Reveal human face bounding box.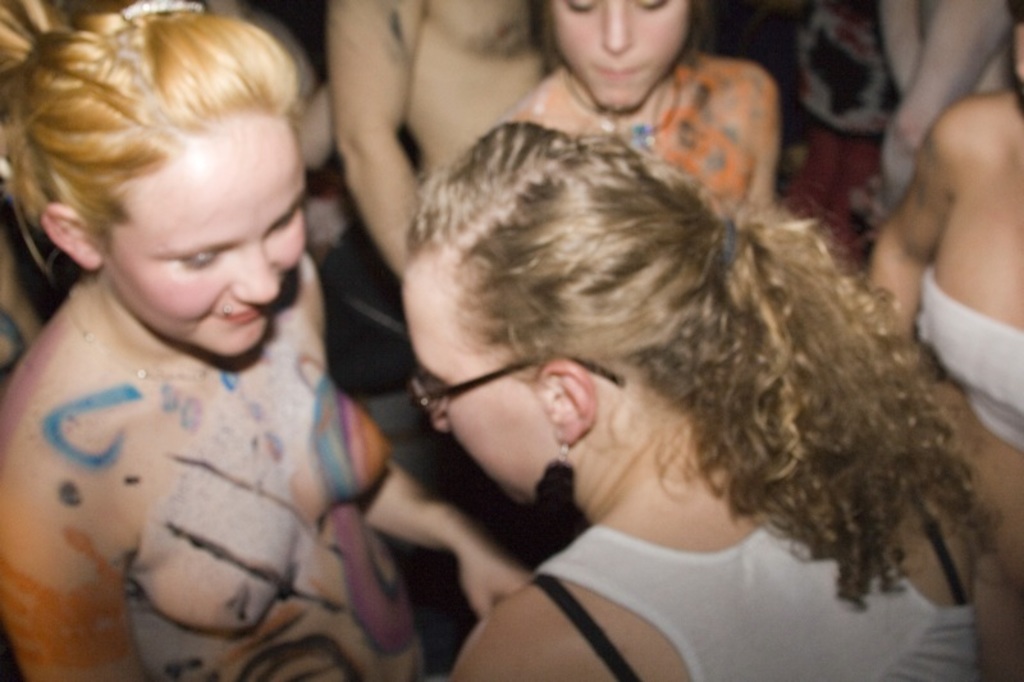
Revealed: x1=556 y1=0 x2=671 y2=116.
